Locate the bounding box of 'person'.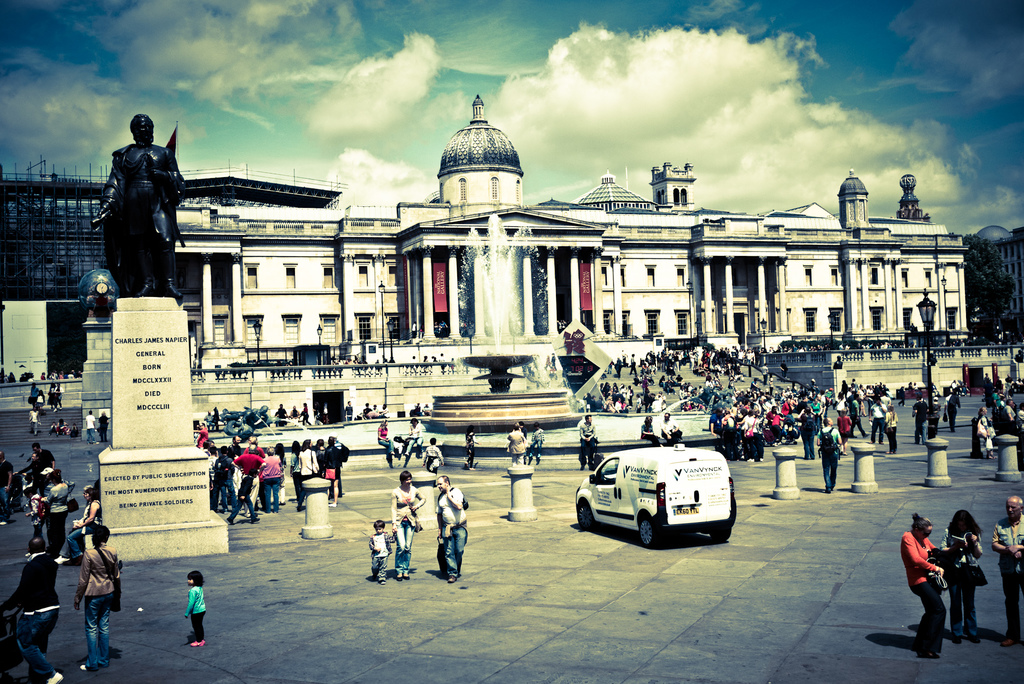
Bounding box: <bbox>380, 402, 390, 417</bbox>.
